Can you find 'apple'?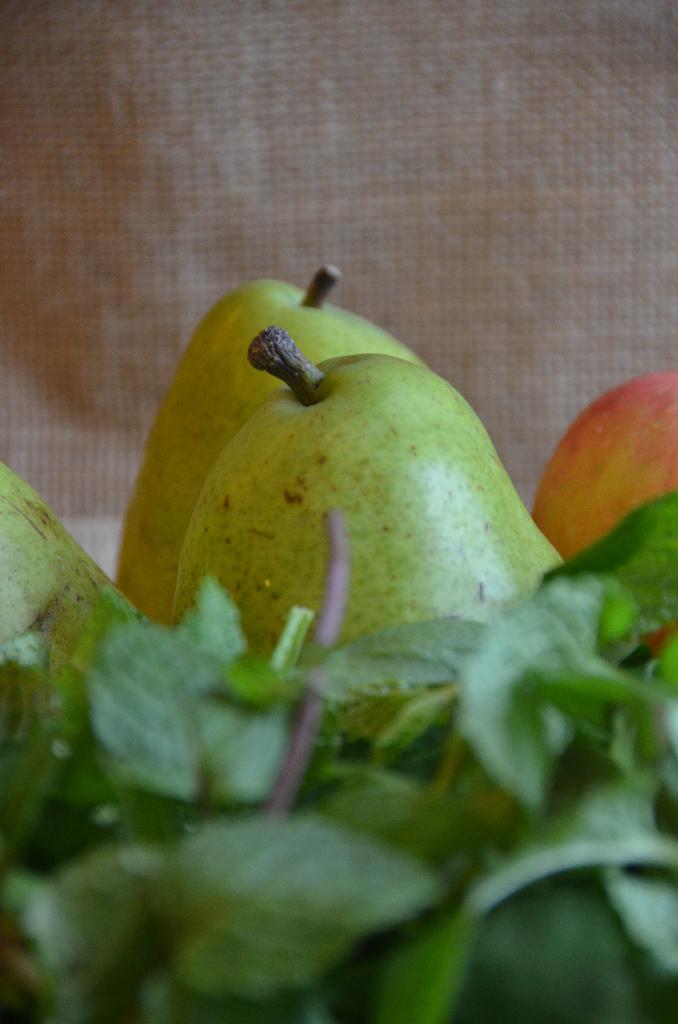
Yes, bounding box: l=535, t=352, r=677, b=659.
